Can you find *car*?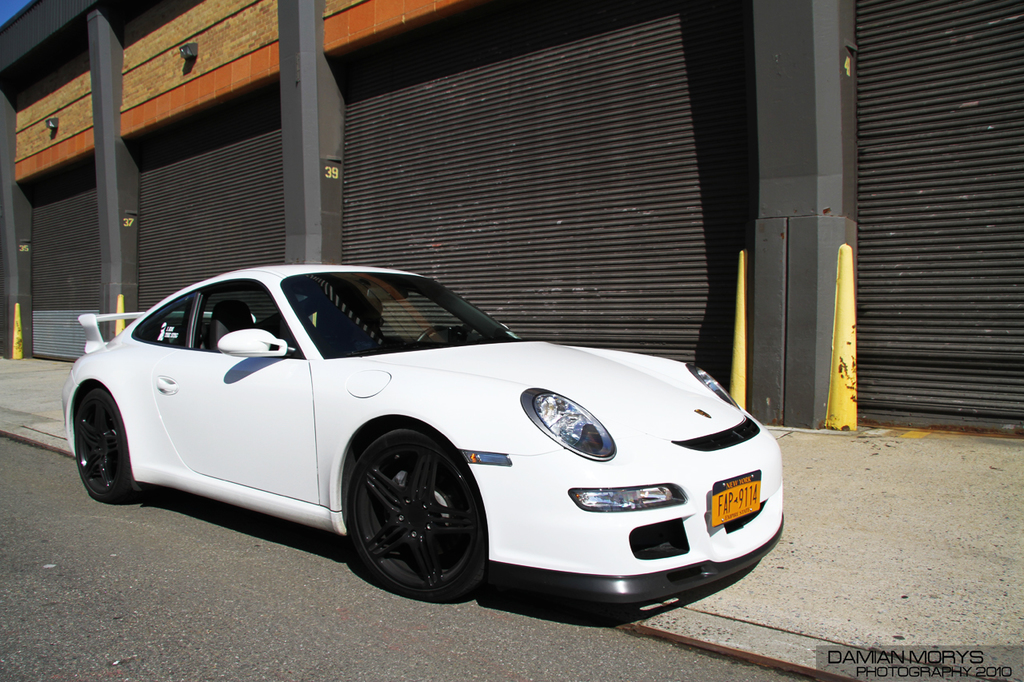
Yes, bounding box: [left=62, top=260, right=786, bottom=619].
